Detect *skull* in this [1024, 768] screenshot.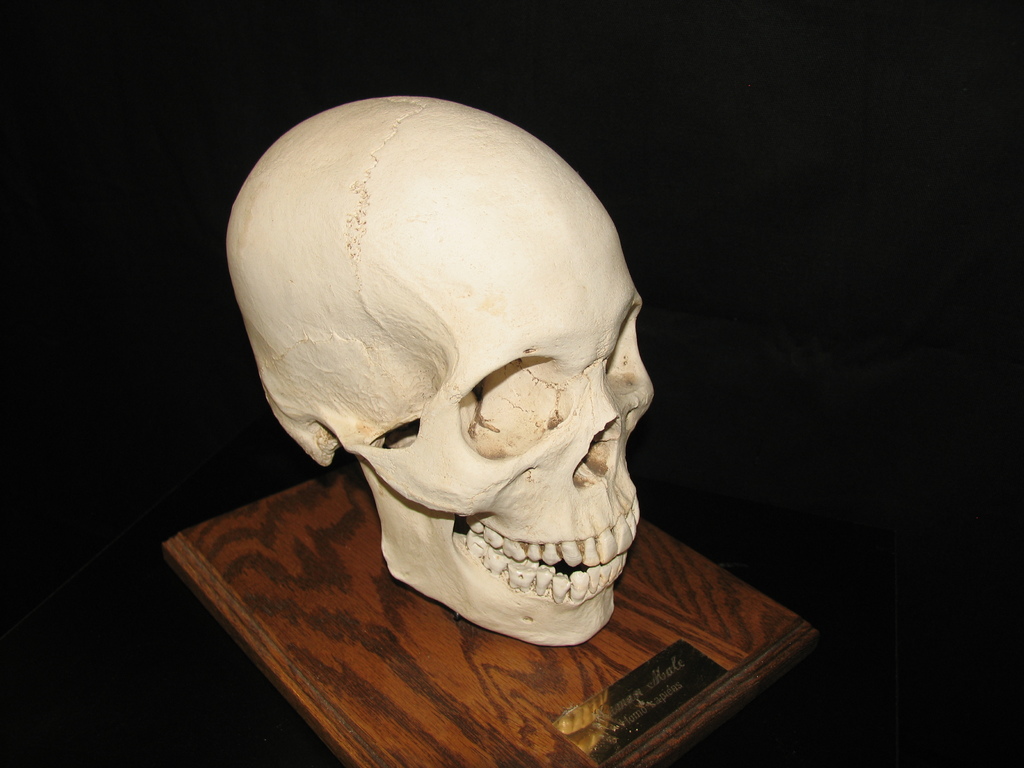
Detection: box=[224, 94, 655, 646].
